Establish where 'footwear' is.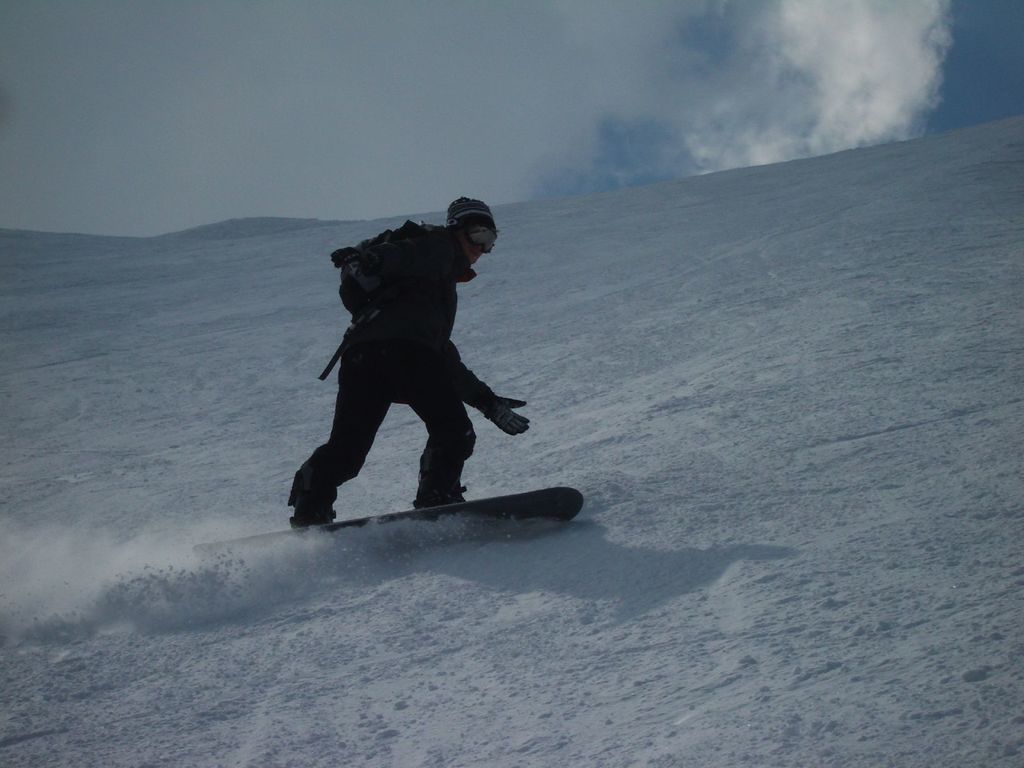
Established at region(284, 447, 358, 531).
